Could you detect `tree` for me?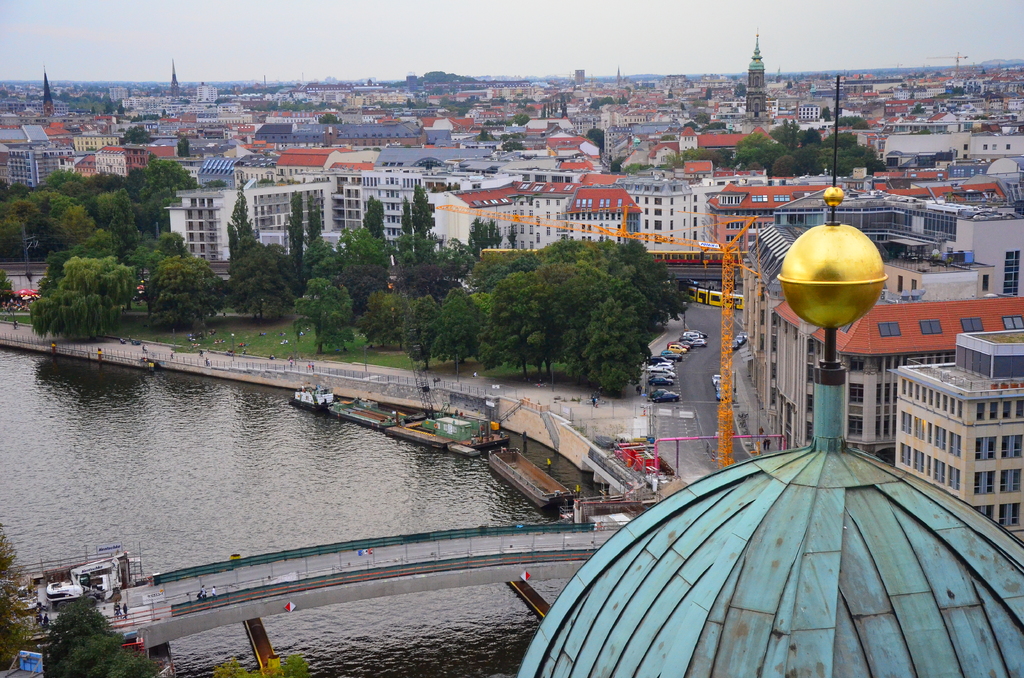
Detection result: 431/289/470/369.
